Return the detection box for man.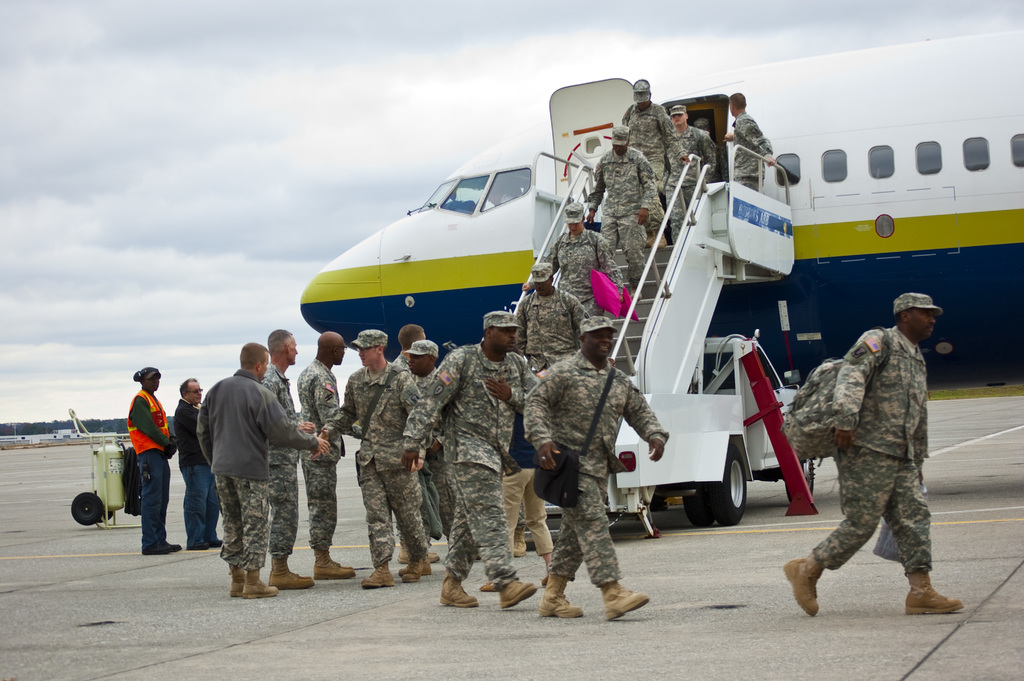
[left=263, top=329, right=307, bottom=587].
